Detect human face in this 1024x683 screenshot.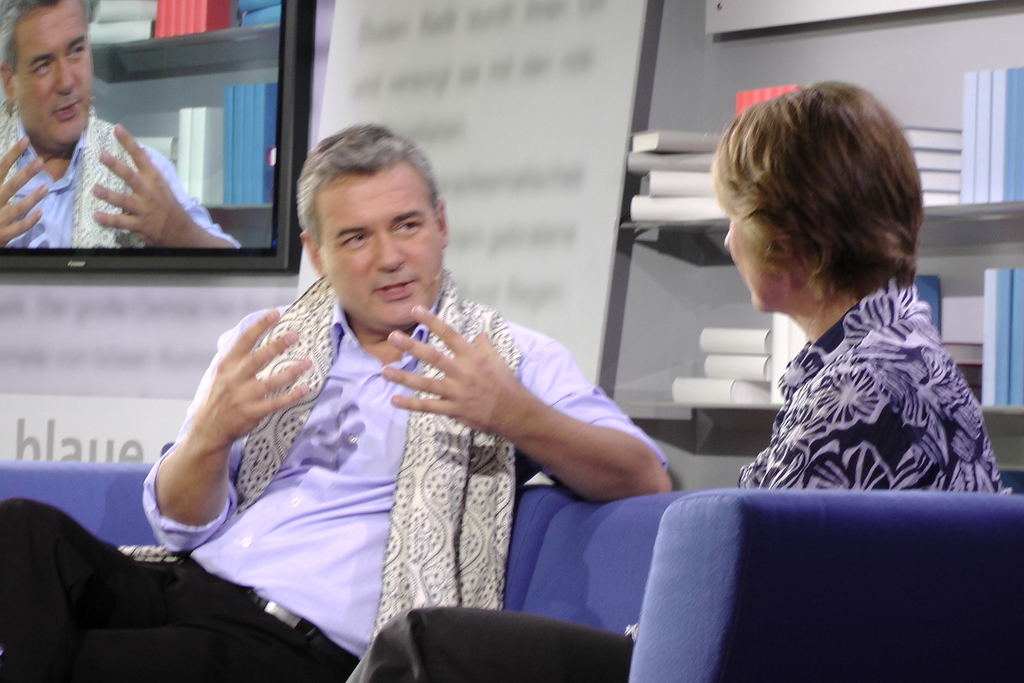
Detection: bbox(724, 187, 781, 320).
